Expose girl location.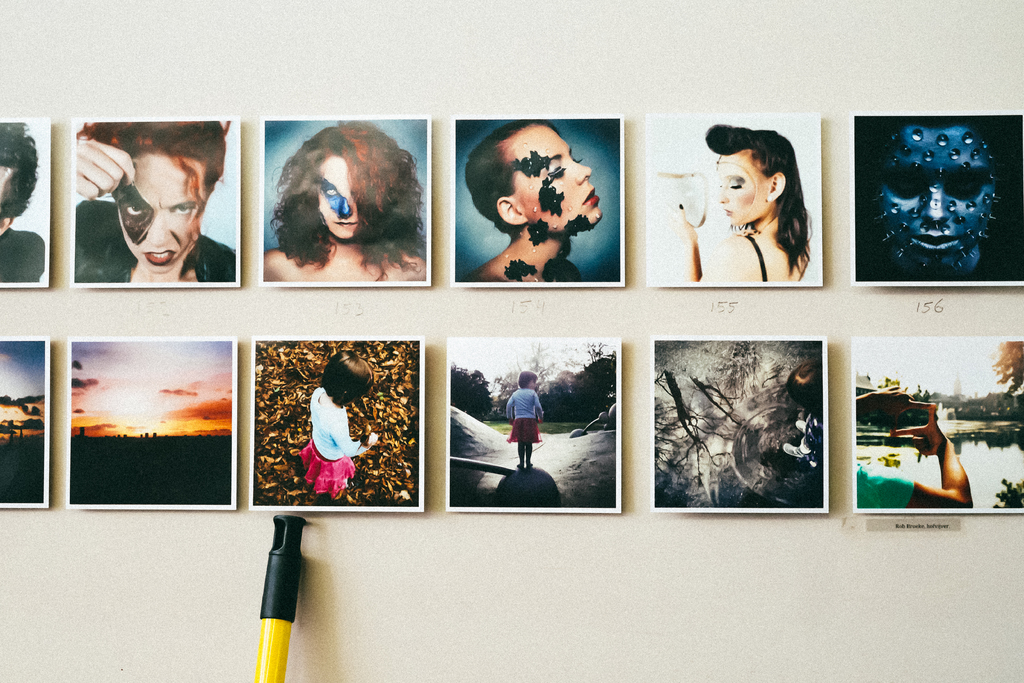
Exposed at locate(292, 347, 376, 498).
